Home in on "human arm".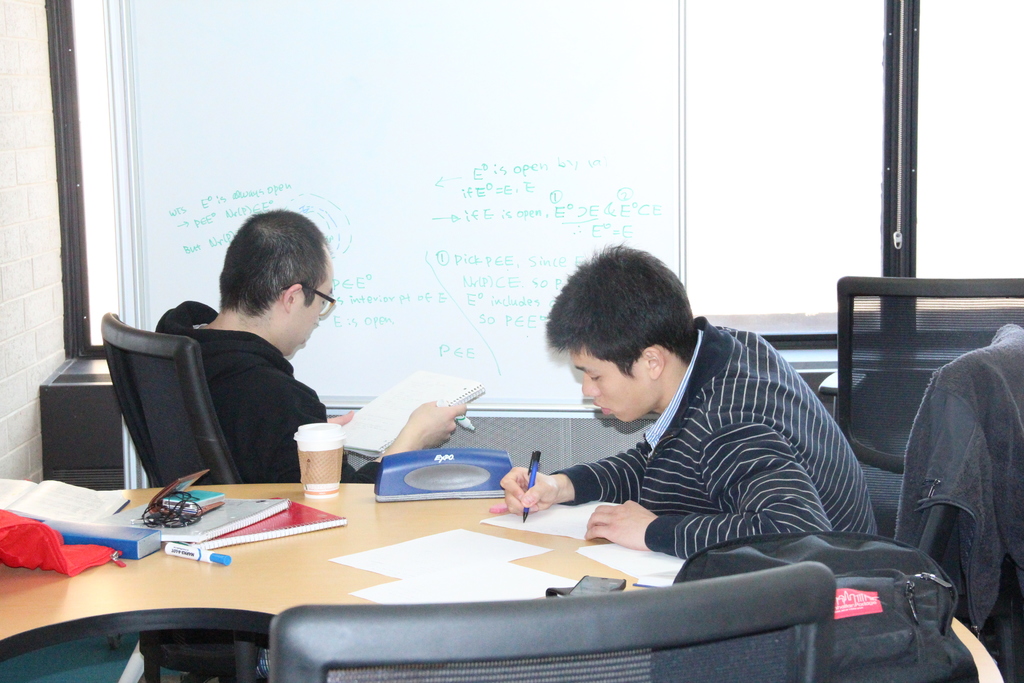
Homed in at pyautogui.locateOnScreen(266, 366, 475, 493).
